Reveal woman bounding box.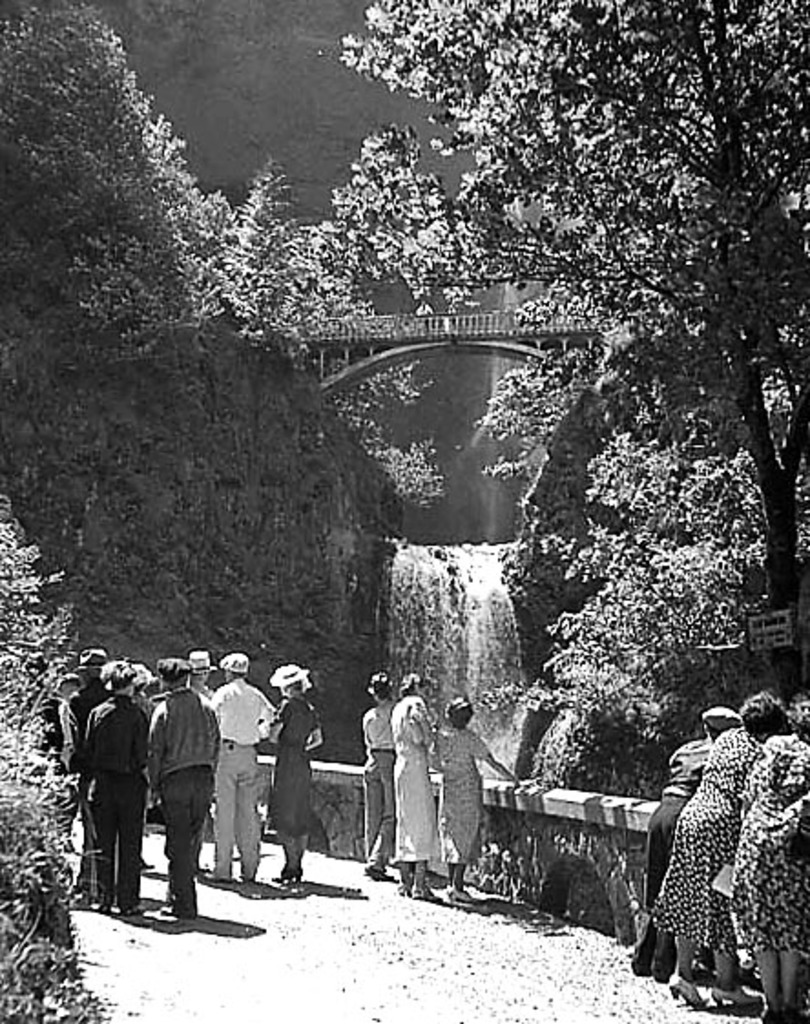
Revealed: 390/674/445/898.
